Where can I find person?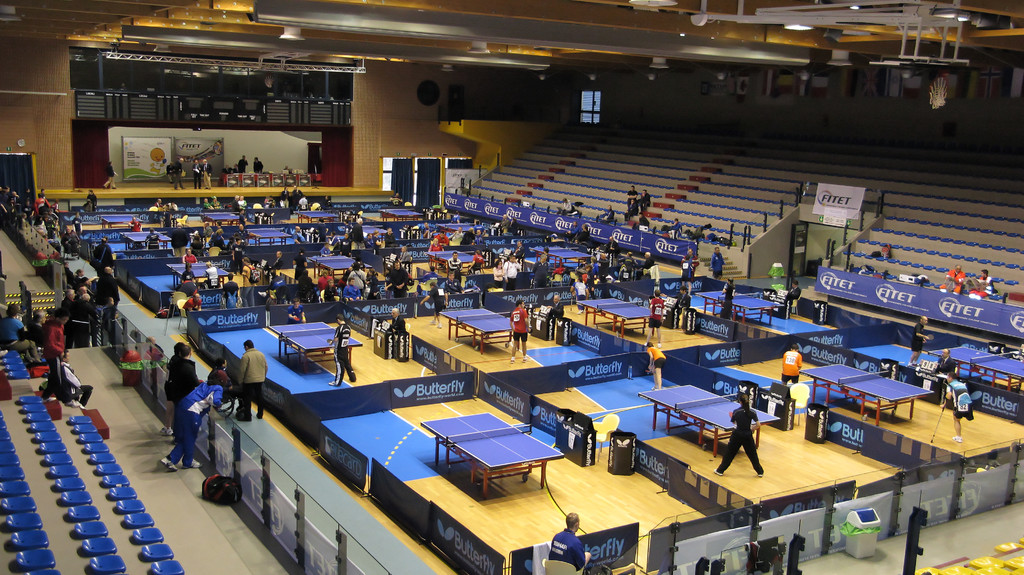
You can find it at region(668, 219, 681, 237).
